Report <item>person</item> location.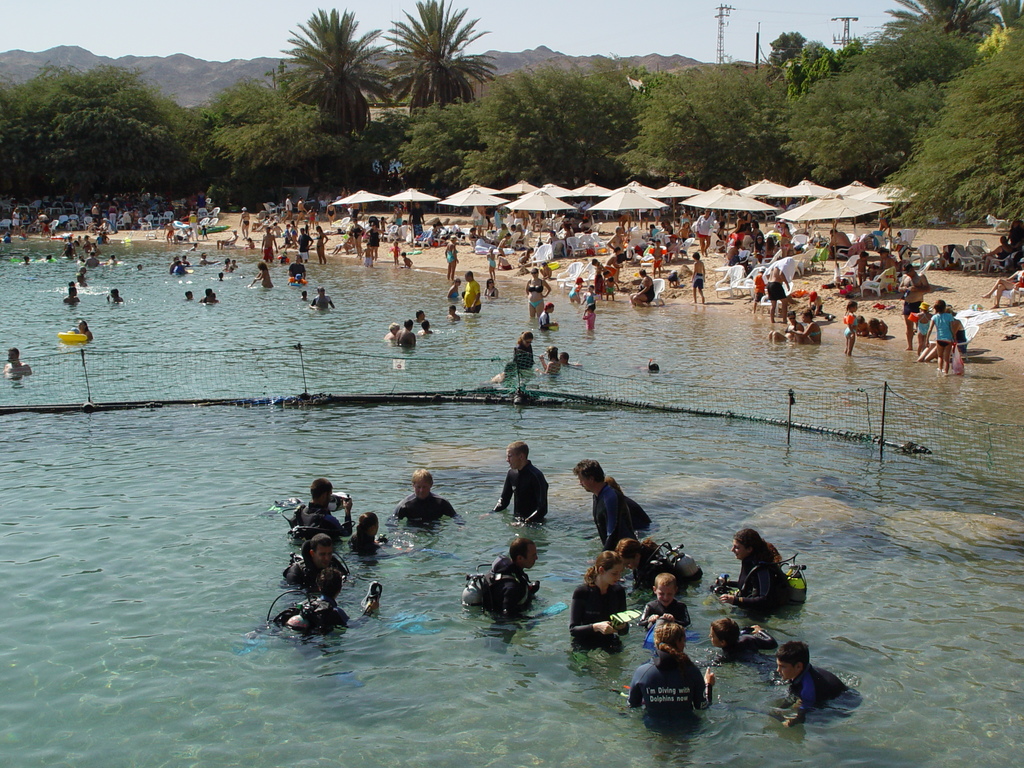
Report: x1=843 y1=303 x2=856 y2=355.
